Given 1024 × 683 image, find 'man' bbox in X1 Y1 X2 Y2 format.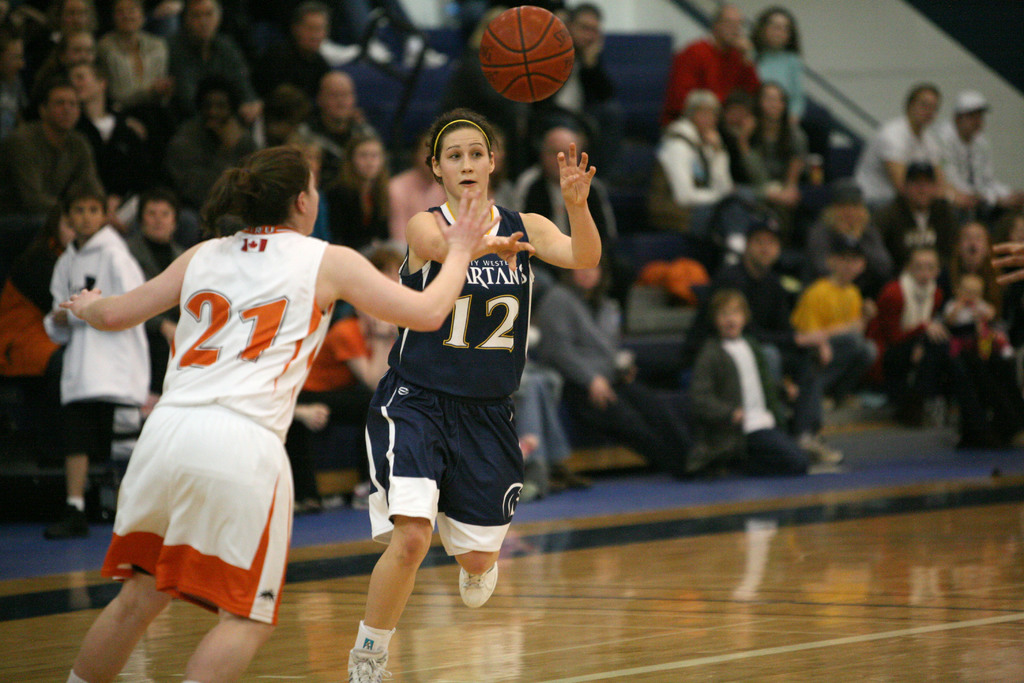
849 83 980 247.
